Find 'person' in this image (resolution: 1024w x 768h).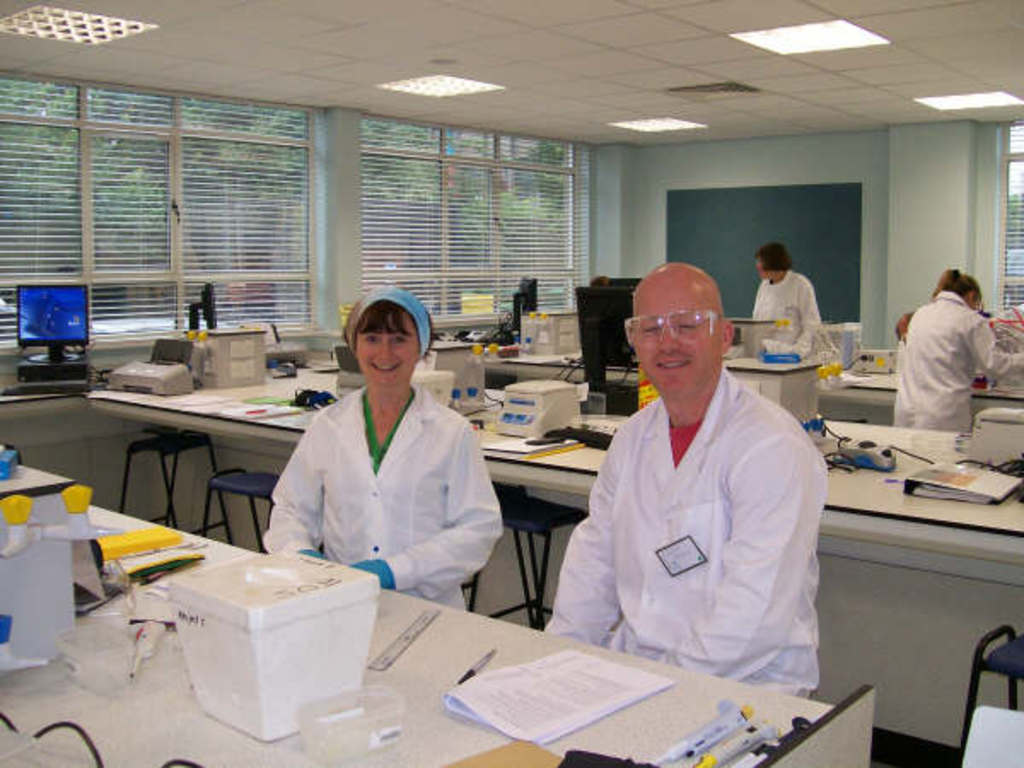
bbox(761, 244, 831, 370).
